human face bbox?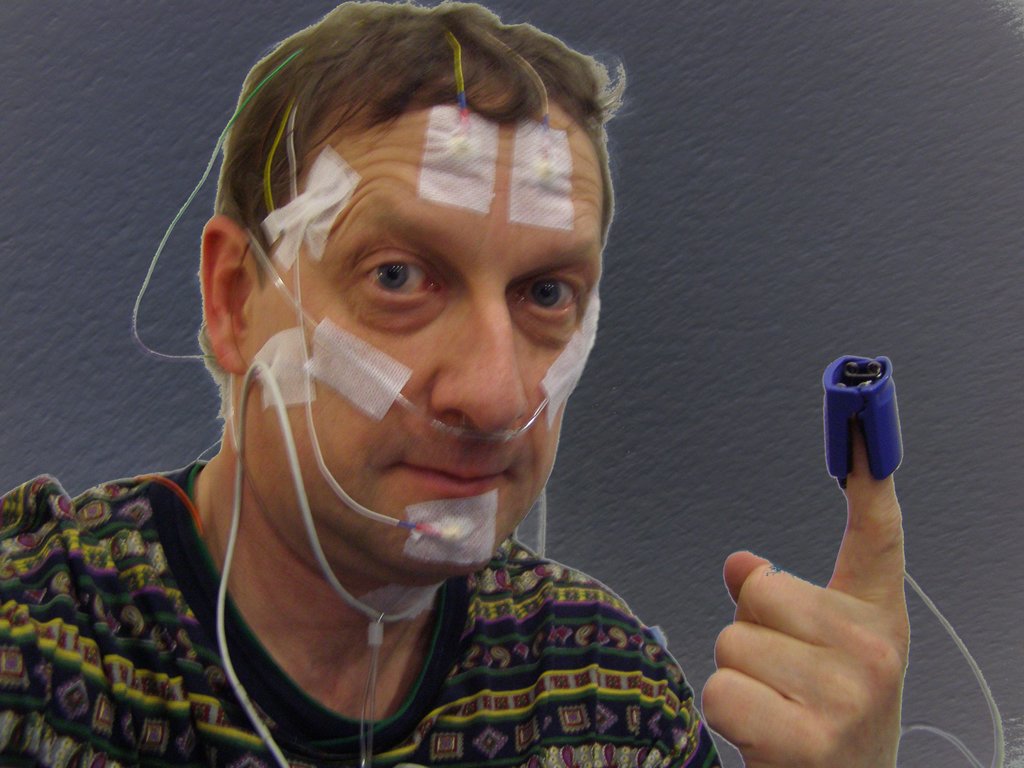
(x1=243, y1=108, x2=605, y2=577)
